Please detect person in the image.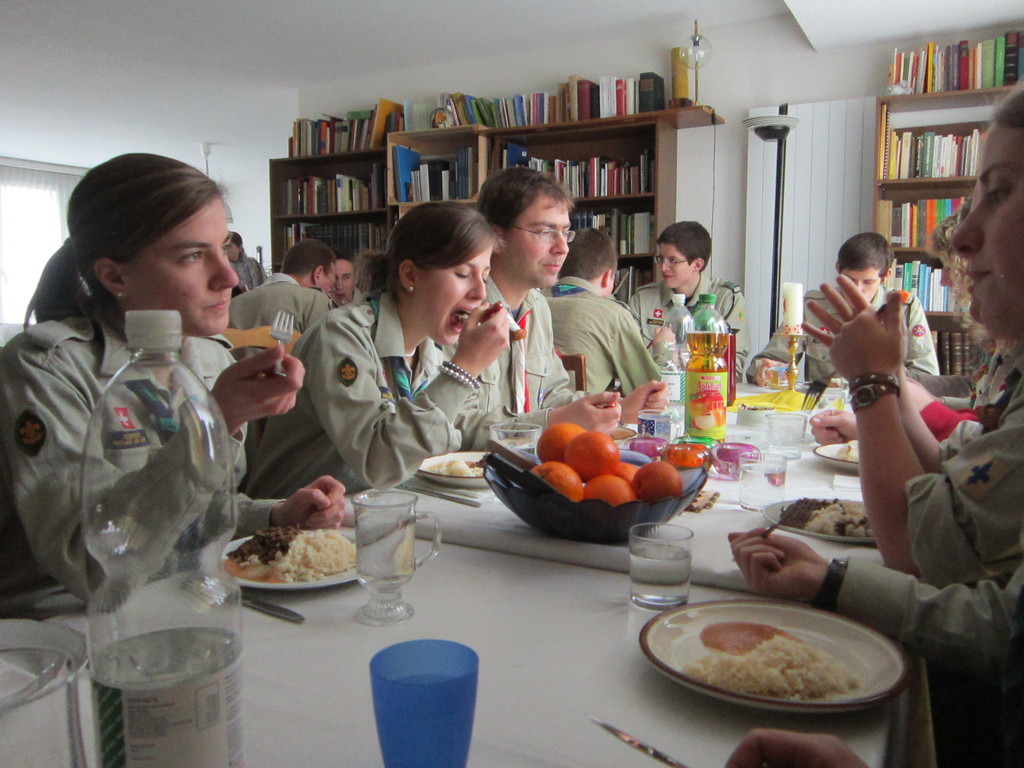
[724,85,1023,767].
